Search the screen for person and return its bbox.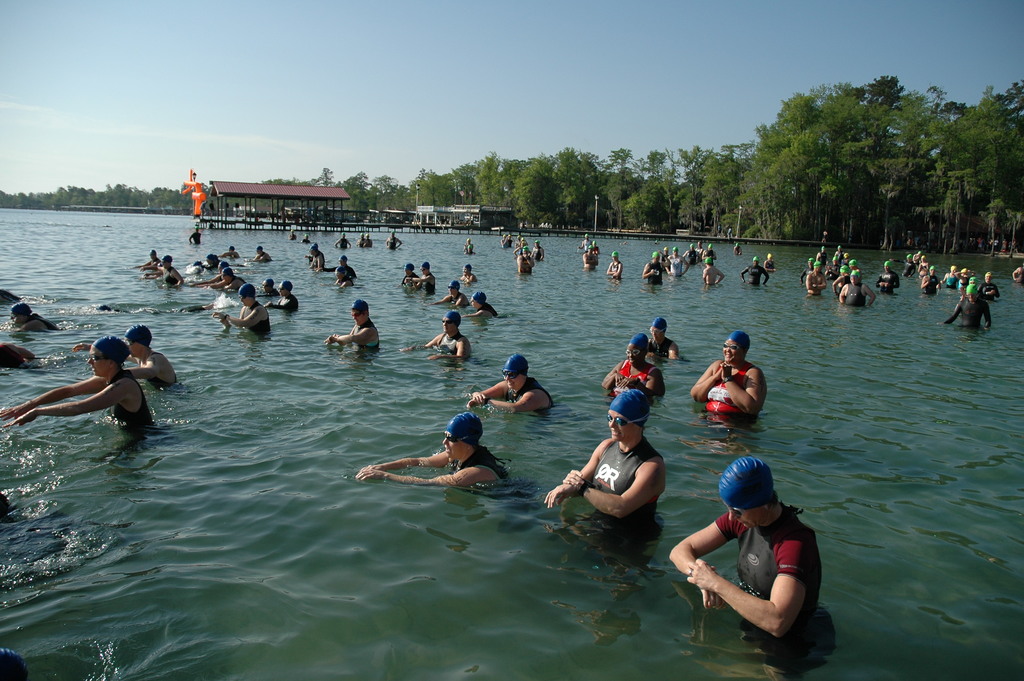
Found: 355:231:366:247.
